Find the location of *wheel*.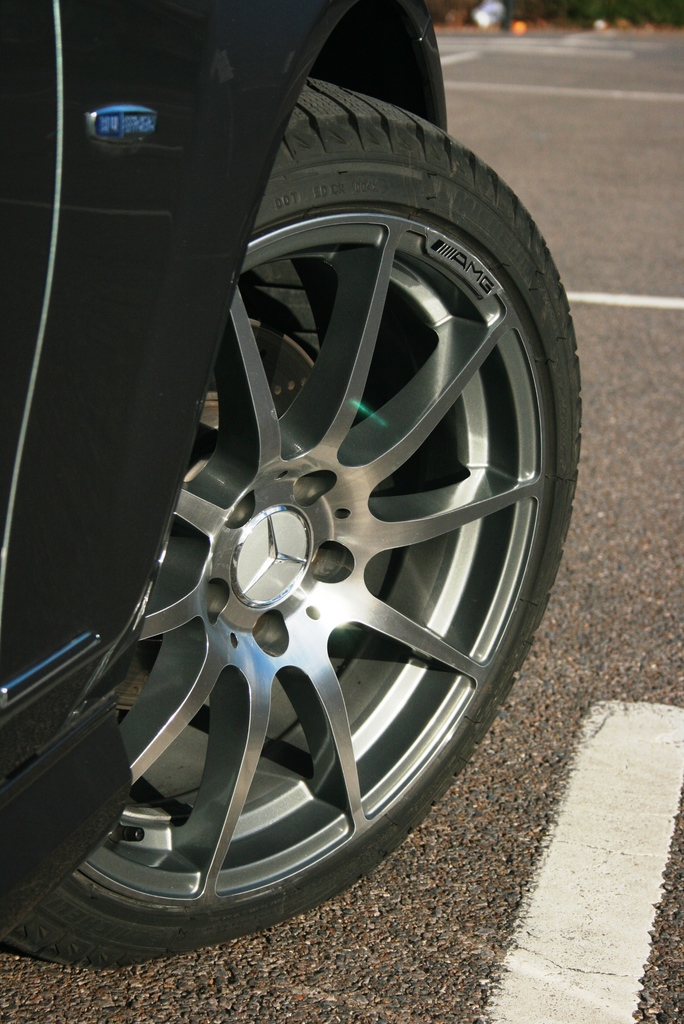
Location: x1=0, y1=69, x2=592, y2=968.
